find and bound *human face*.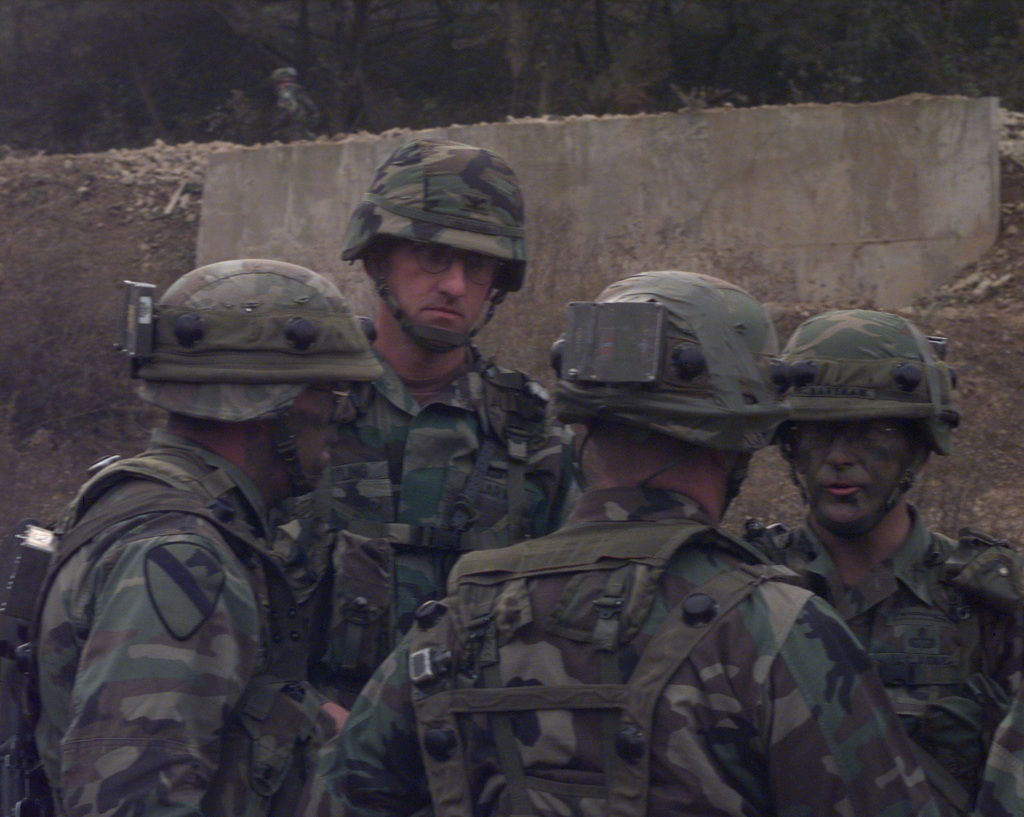
Bound: (x1=789, y1=424, x2=921, y2=527).
